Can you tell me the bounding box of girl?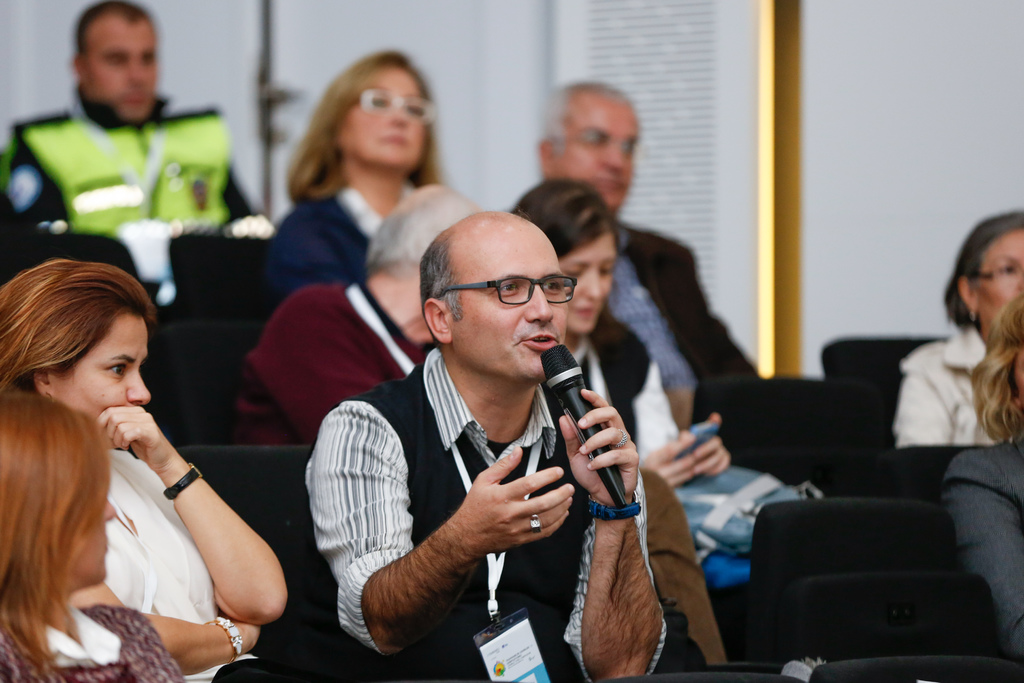
box(510, 176, 799, 606).
